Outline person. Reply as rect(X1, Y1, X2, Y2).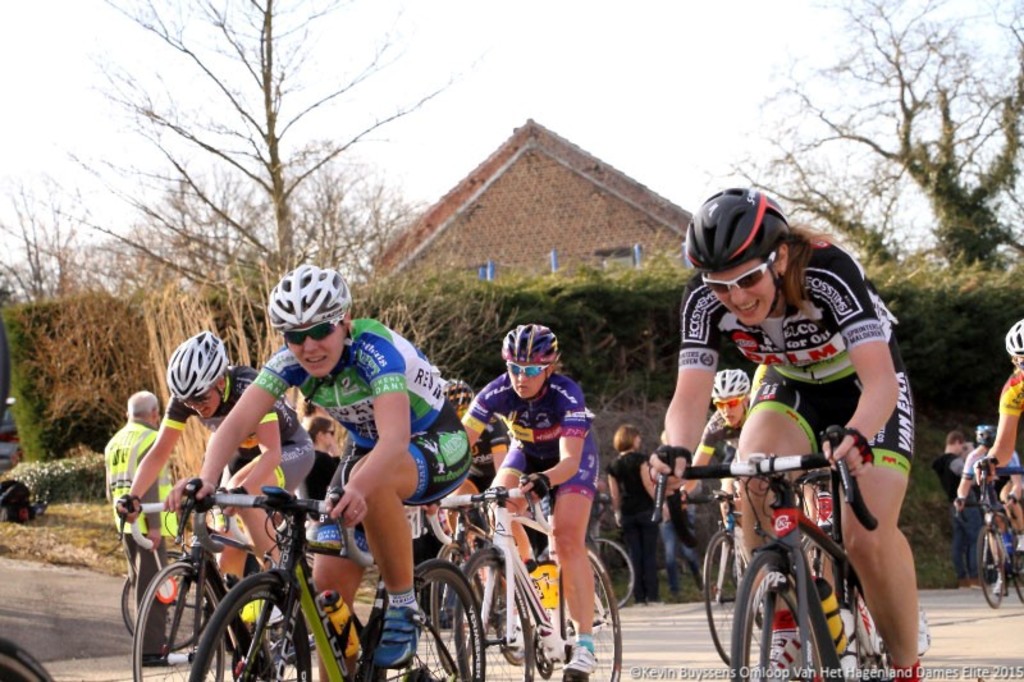
rect(457, 313, 608, 681).
